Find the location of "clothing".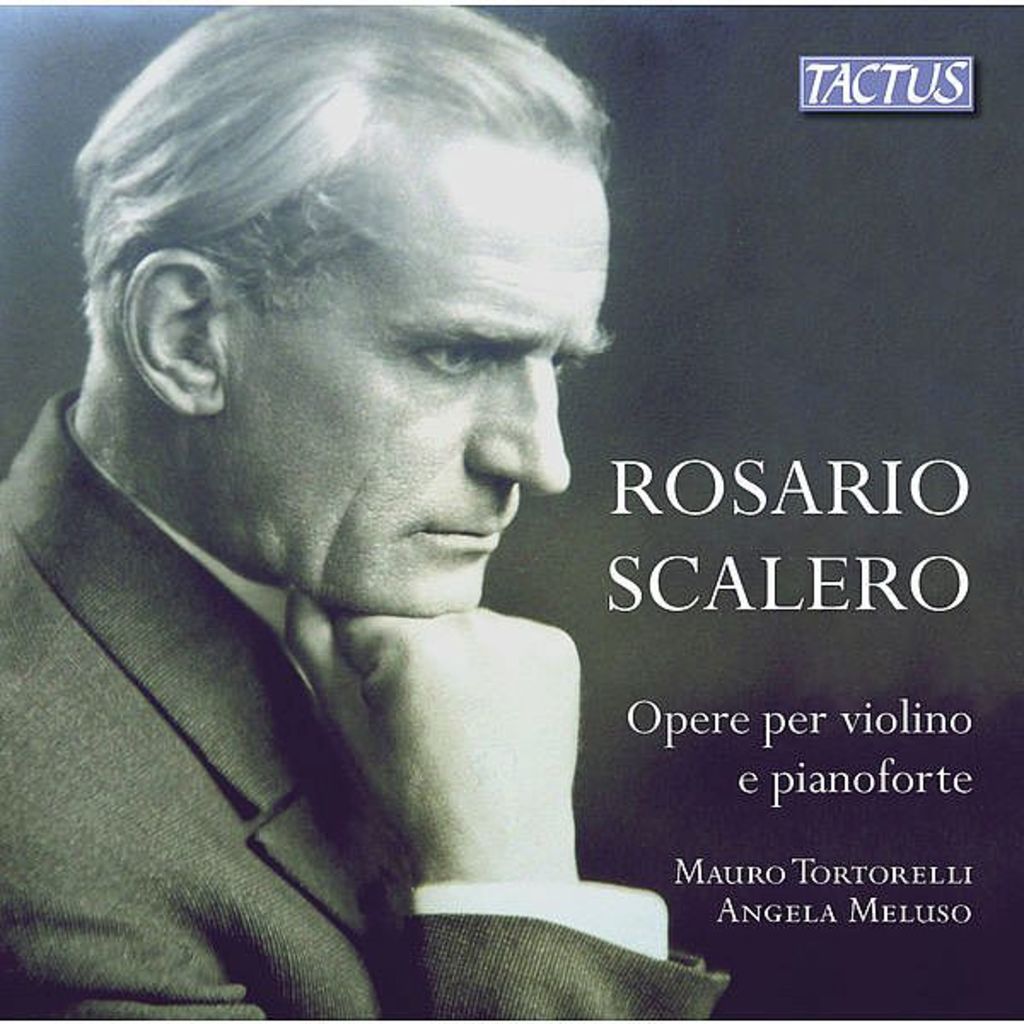
Location: (x1=0, y1=382, x2=737, y2=1022).
